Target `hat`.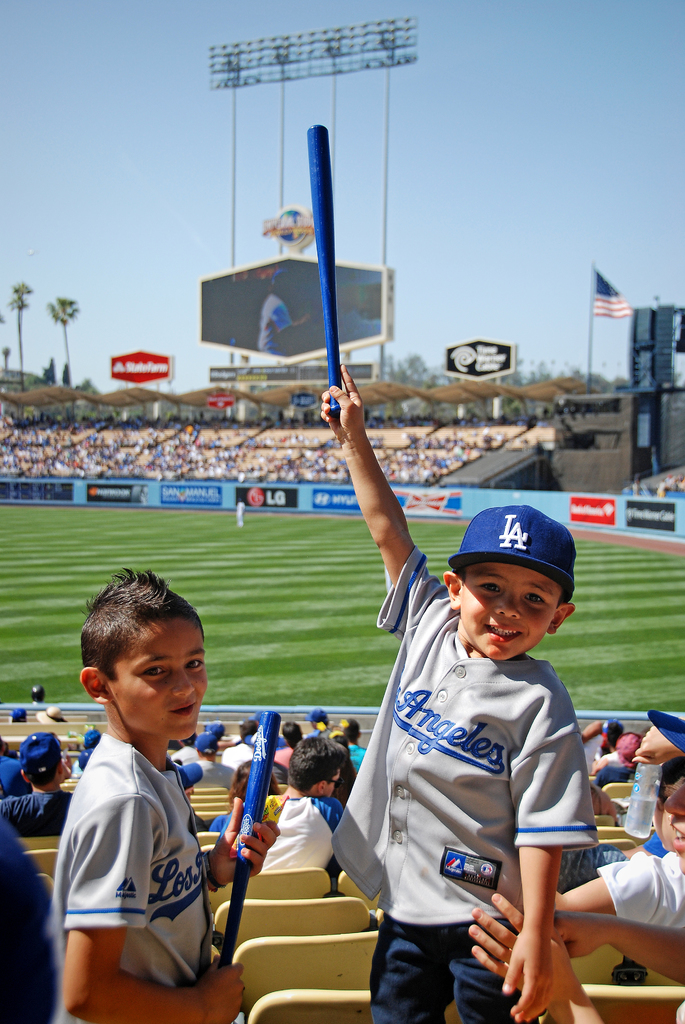
Target region: locate(209, 720, 224, 743).
